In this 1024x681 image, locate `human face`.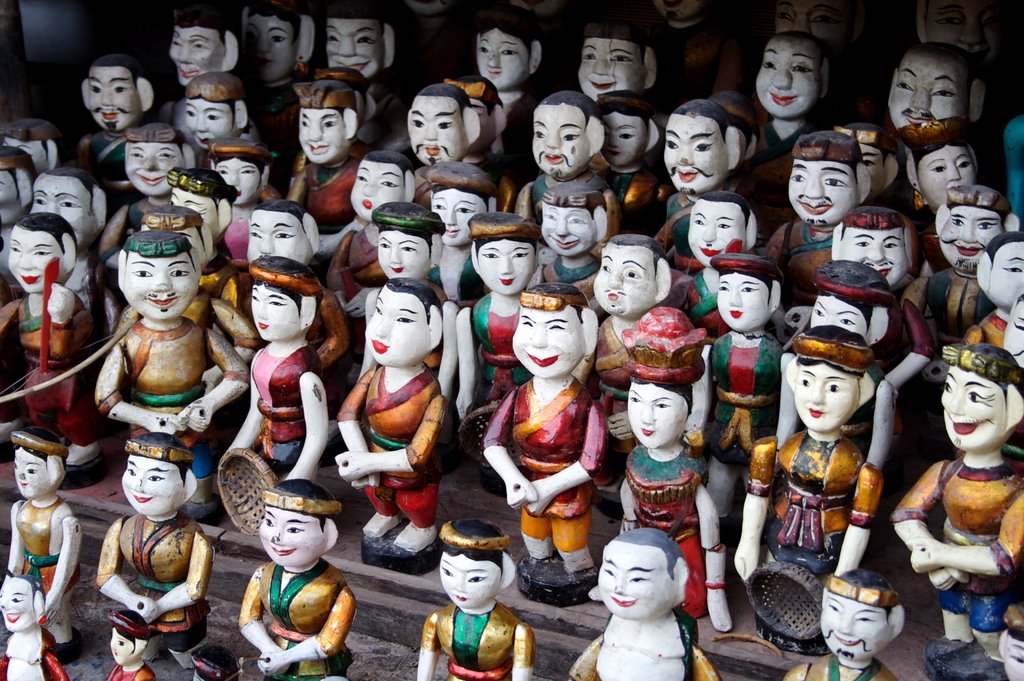
Bounding box: {"left": 0, "top": 580, "right": 31, "bottom": 628}.
